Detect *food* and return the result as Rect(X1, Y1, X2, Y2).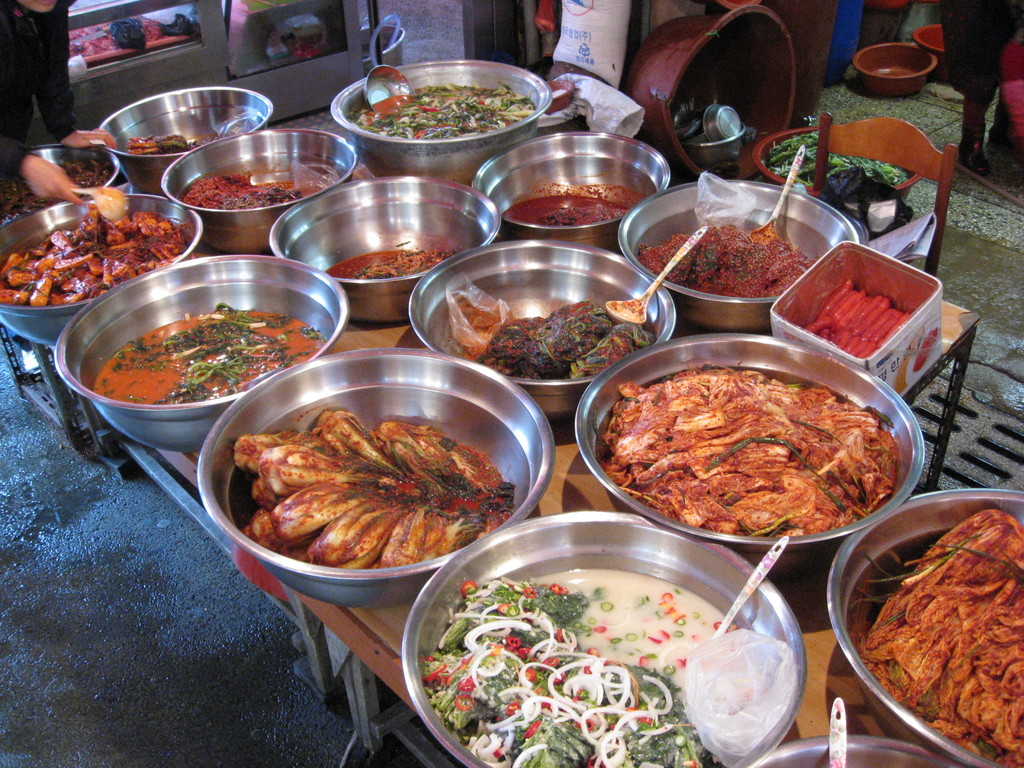
Rect(227, 408, 515, 572).
